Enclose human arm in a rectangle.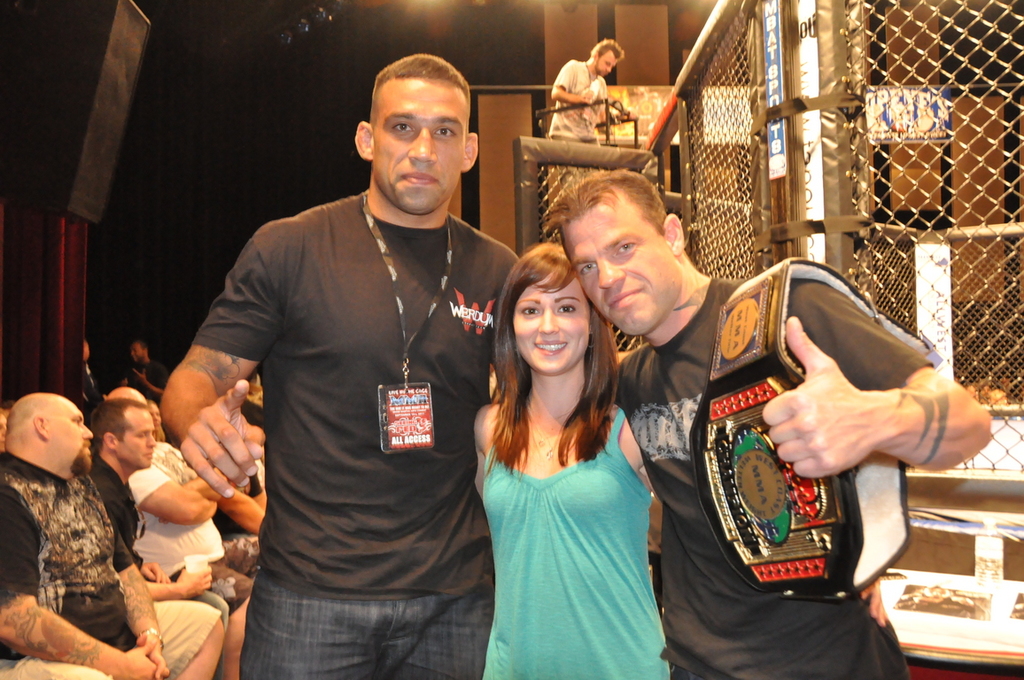
[751,326,953,520].
